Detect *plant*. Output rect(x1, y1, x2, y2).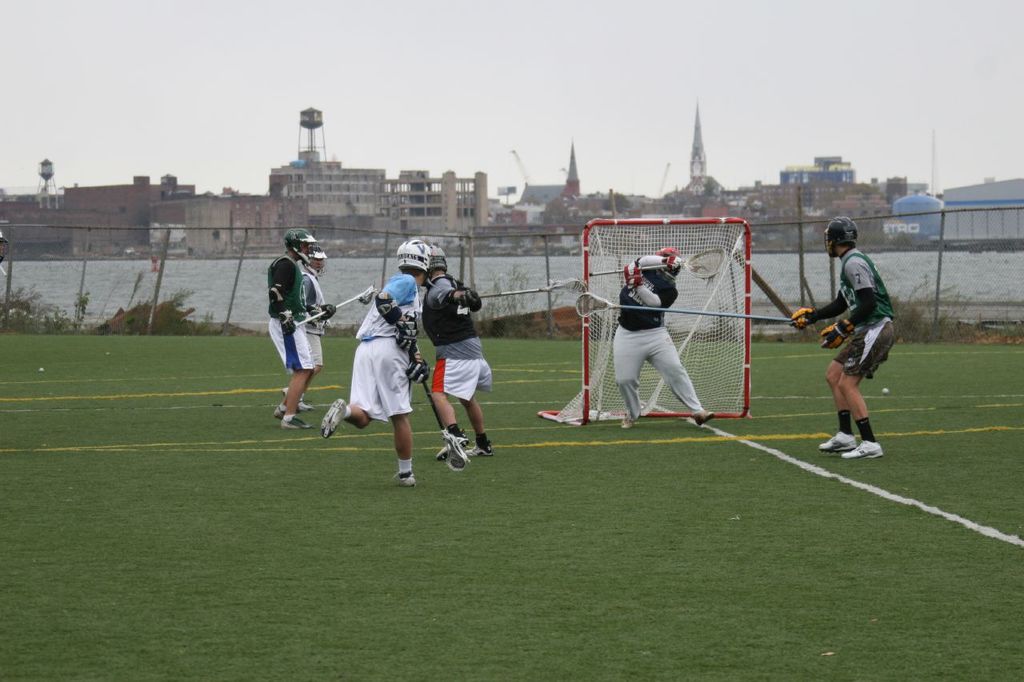
rect(892, 272, 974, 345).
